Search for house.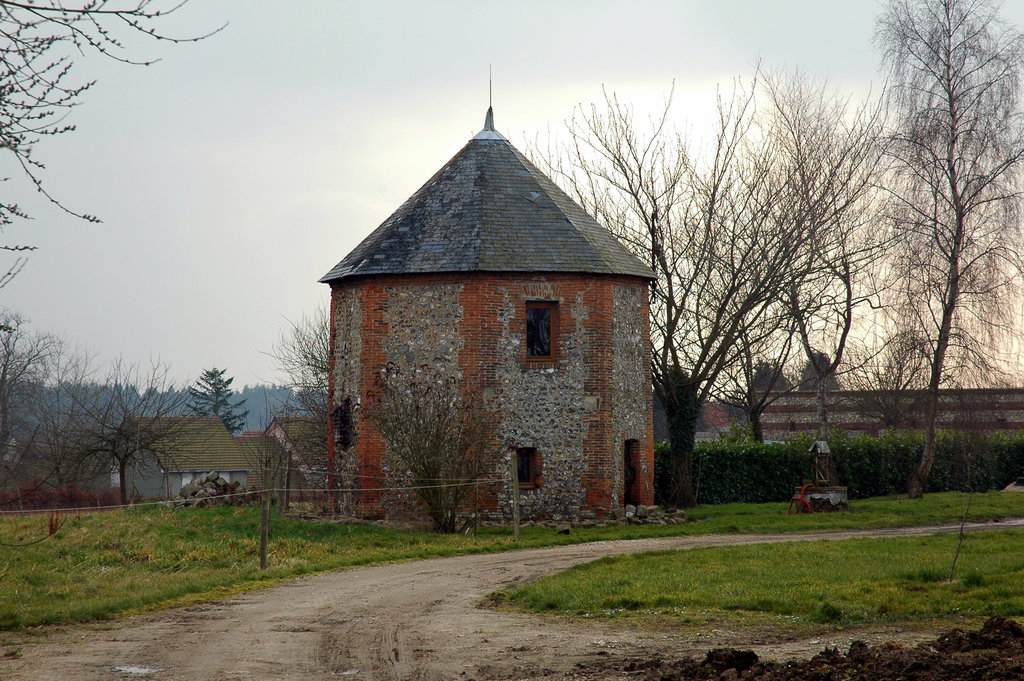
Found at (254, 426, 317, 532).
